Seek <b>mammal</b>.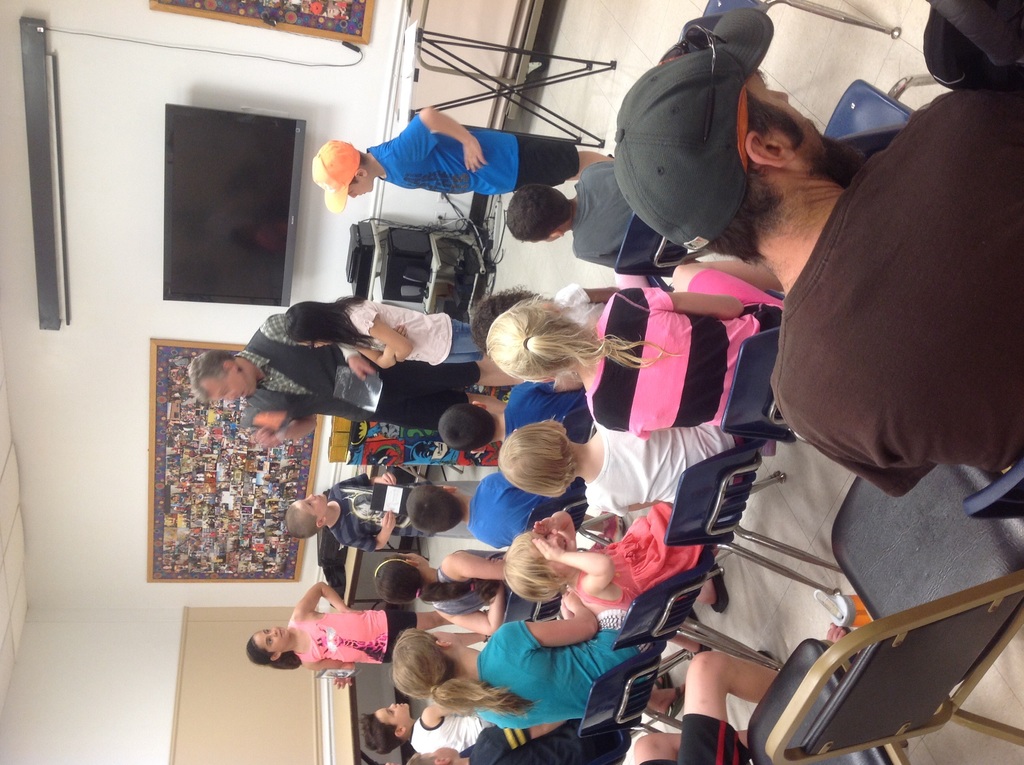
{"x1": 500, "y1": 424, "x2": 761, "y2": 529}.
